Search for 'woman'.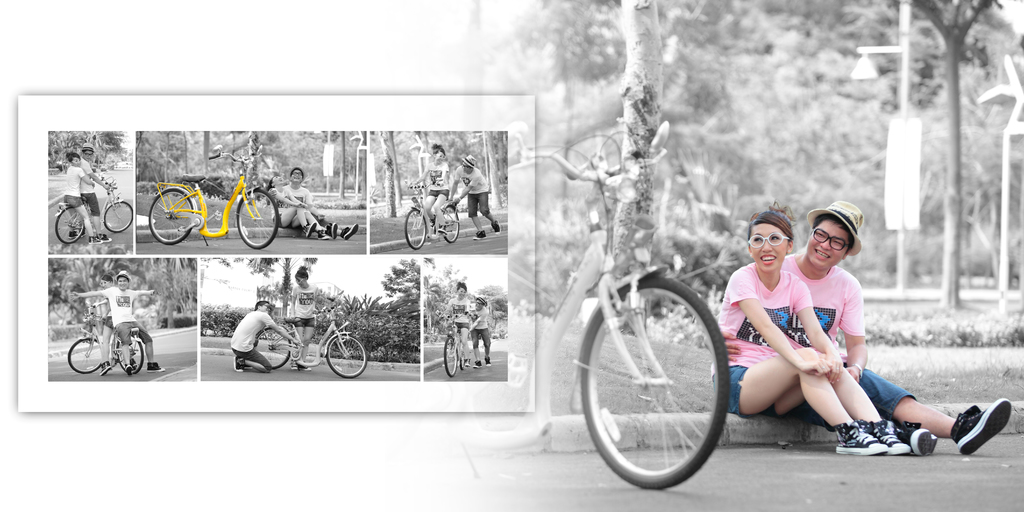
Found at 266,176,332,239.
